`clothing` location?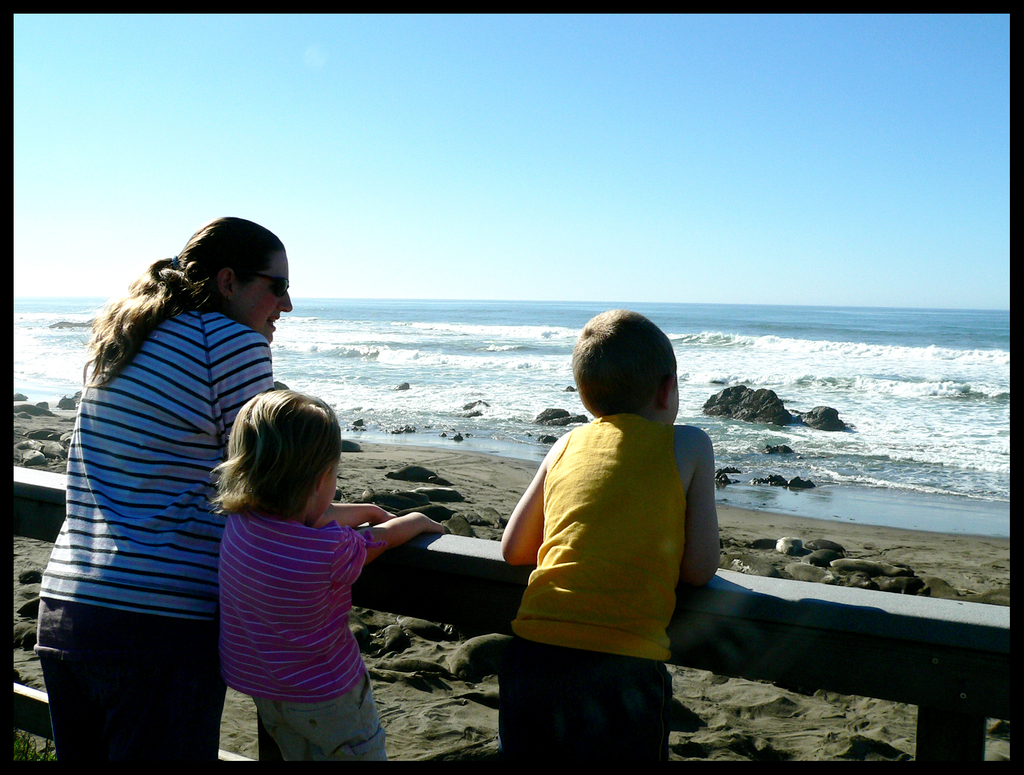
498:410:690:774
